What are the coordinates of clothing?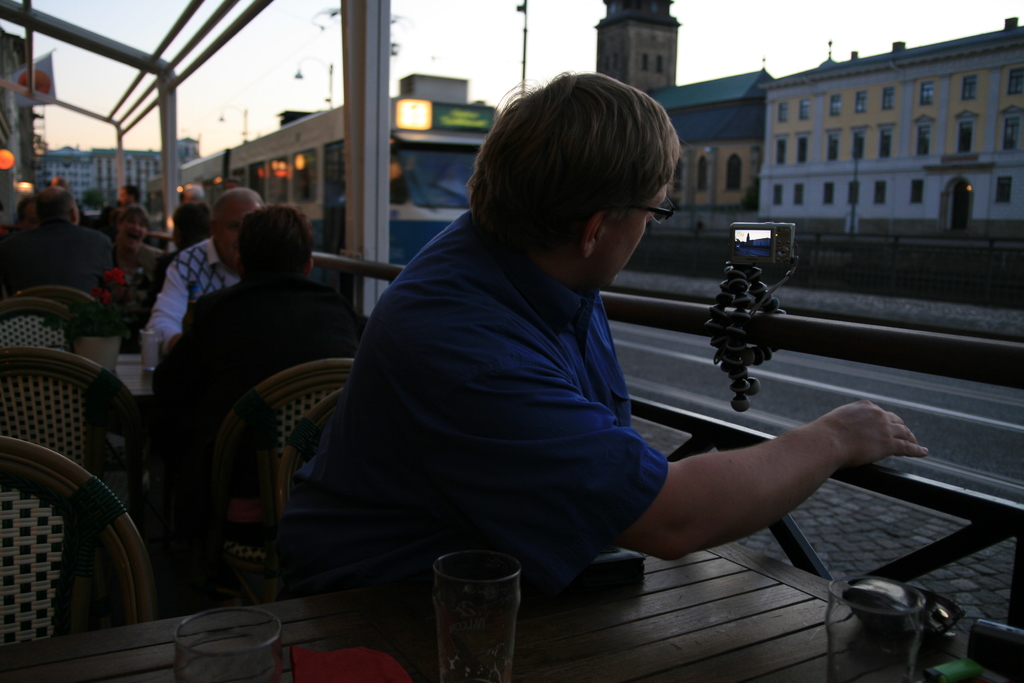
<box>129,198,364,555</box>.
